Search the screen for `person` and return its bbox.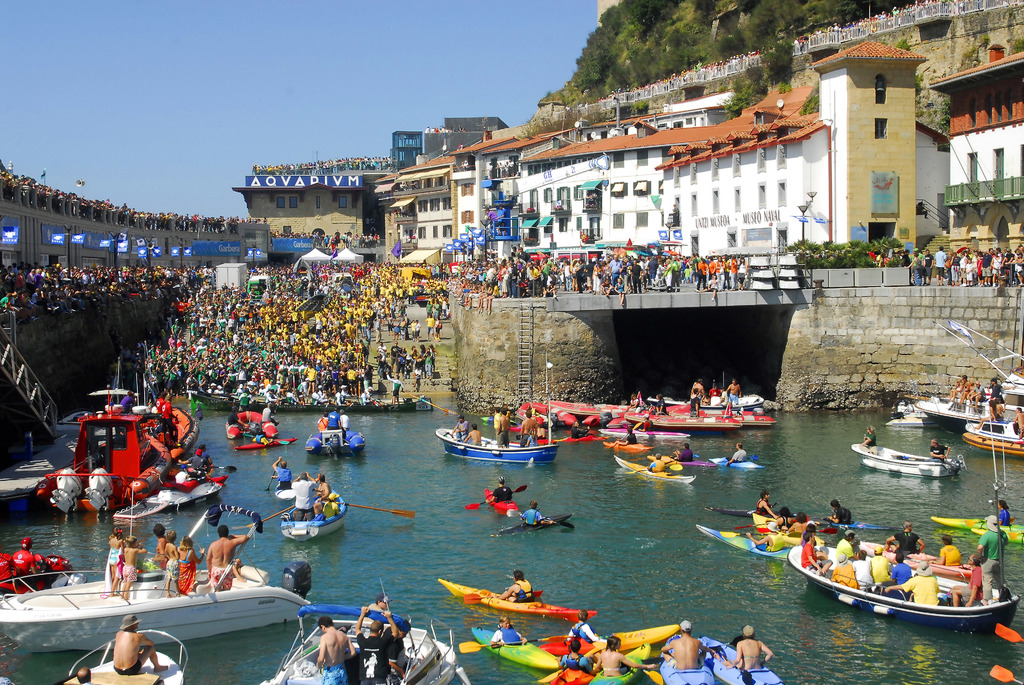
Found: crop(113, 615, 167, 674).
